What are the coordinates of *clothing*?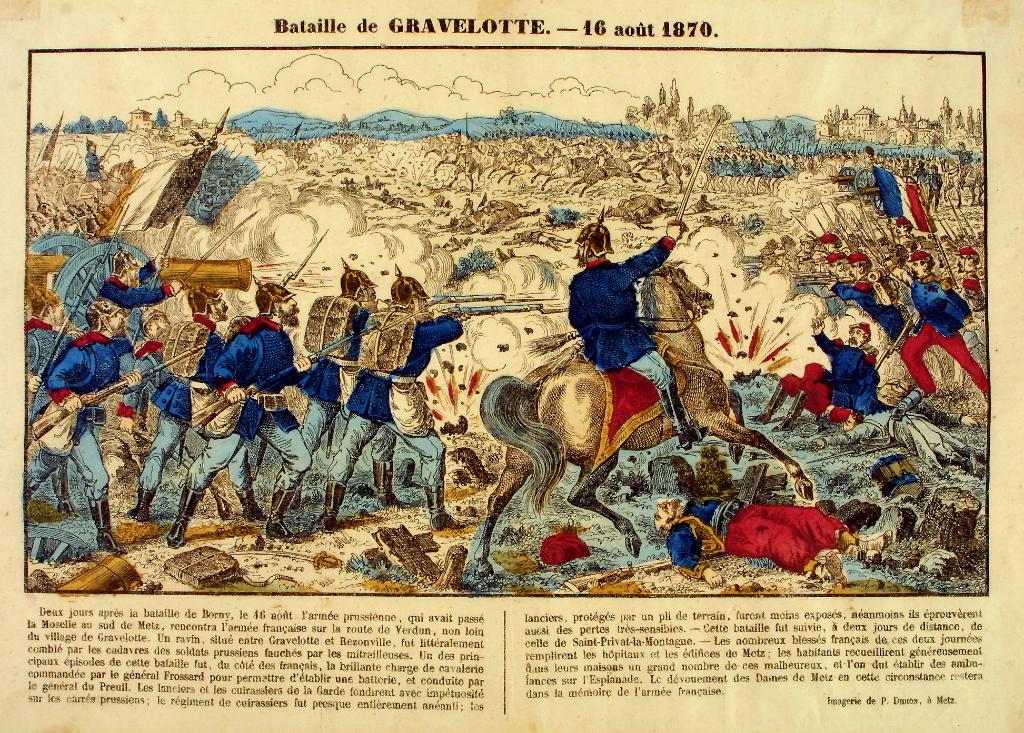
rect(575, 238, 673, 365).
